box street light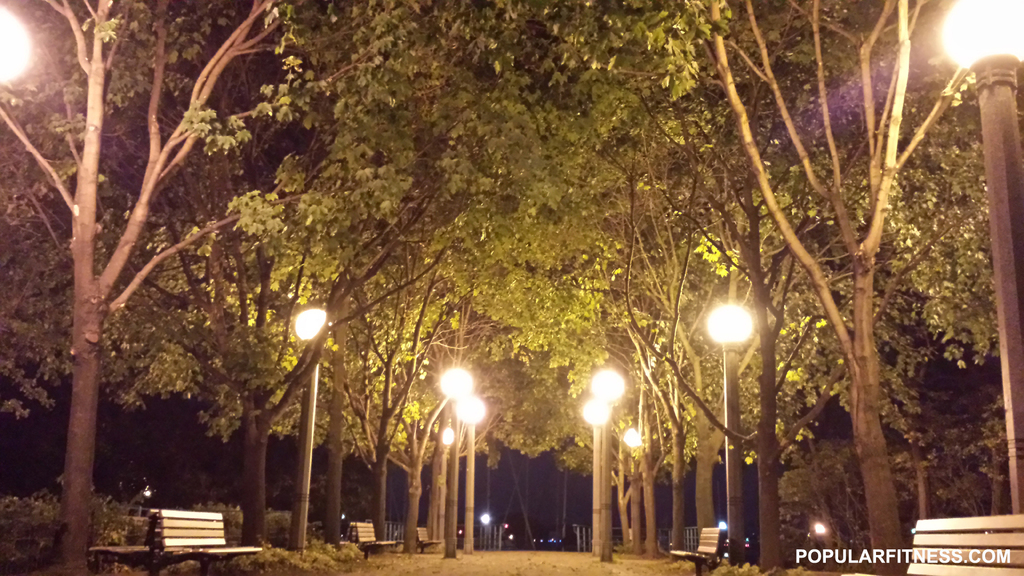
[x1=451, y1=390, x2=493, y2=556]
